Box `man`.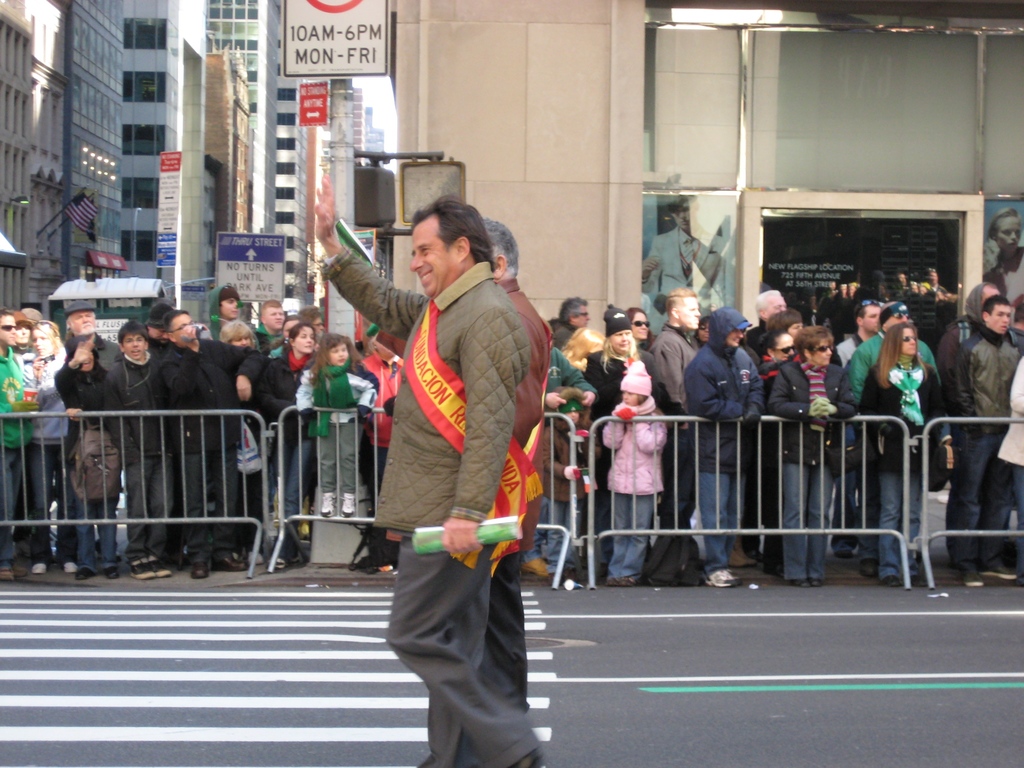
[left=376, top=216, right=554, bottom=716].
